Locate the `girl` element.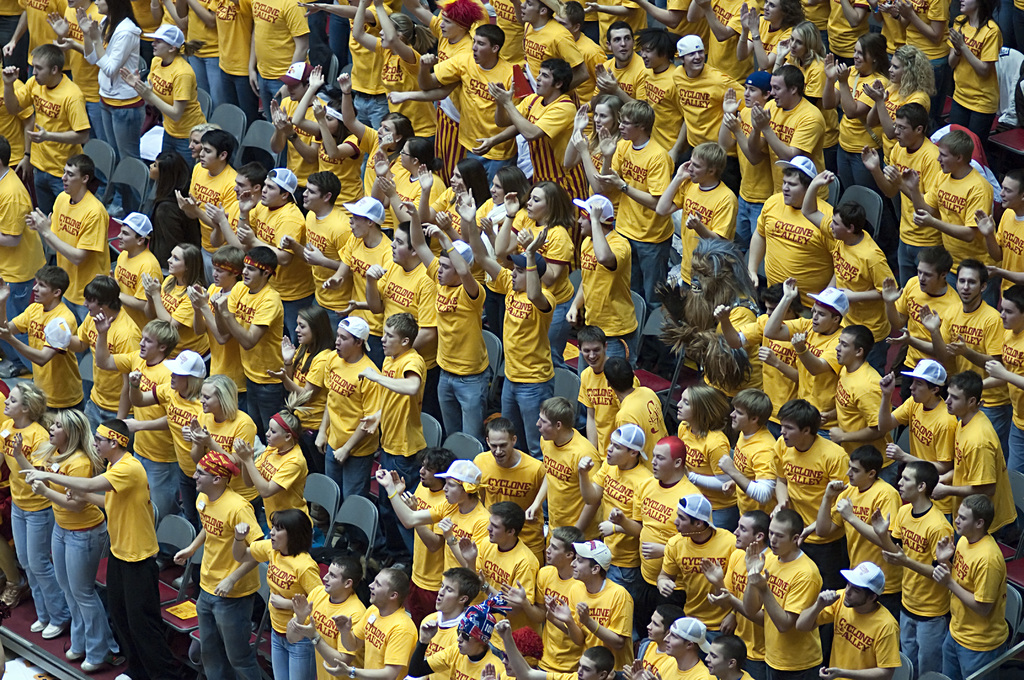
Element bbox: [x1=0, y1=376, x2=72, y2=634].
